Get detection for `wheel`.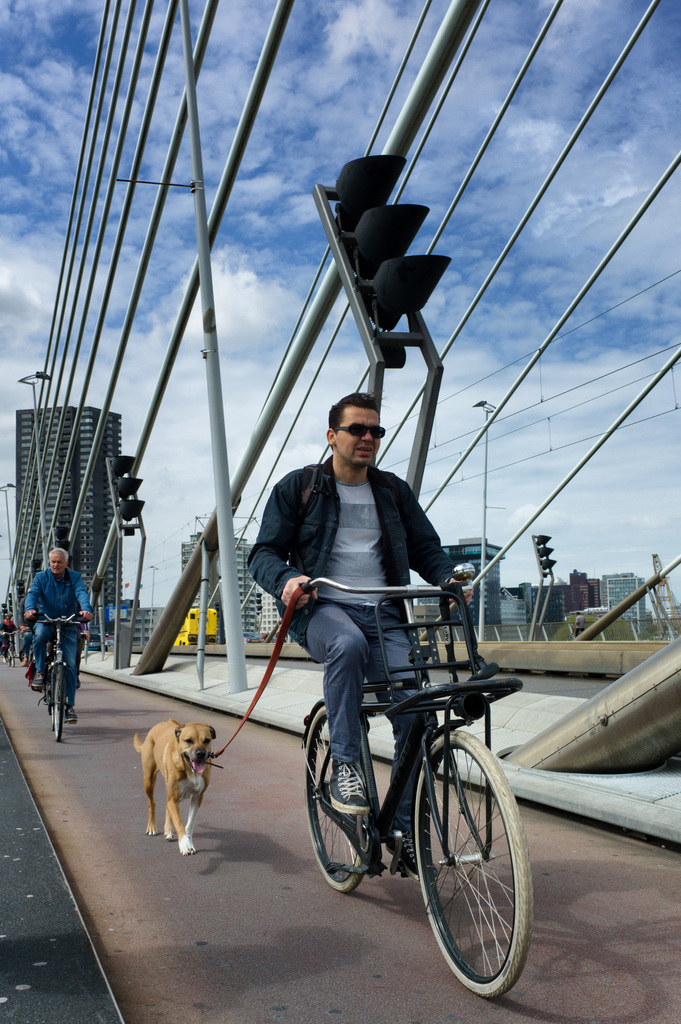
Detection: box(51, 660, 70, 740).
